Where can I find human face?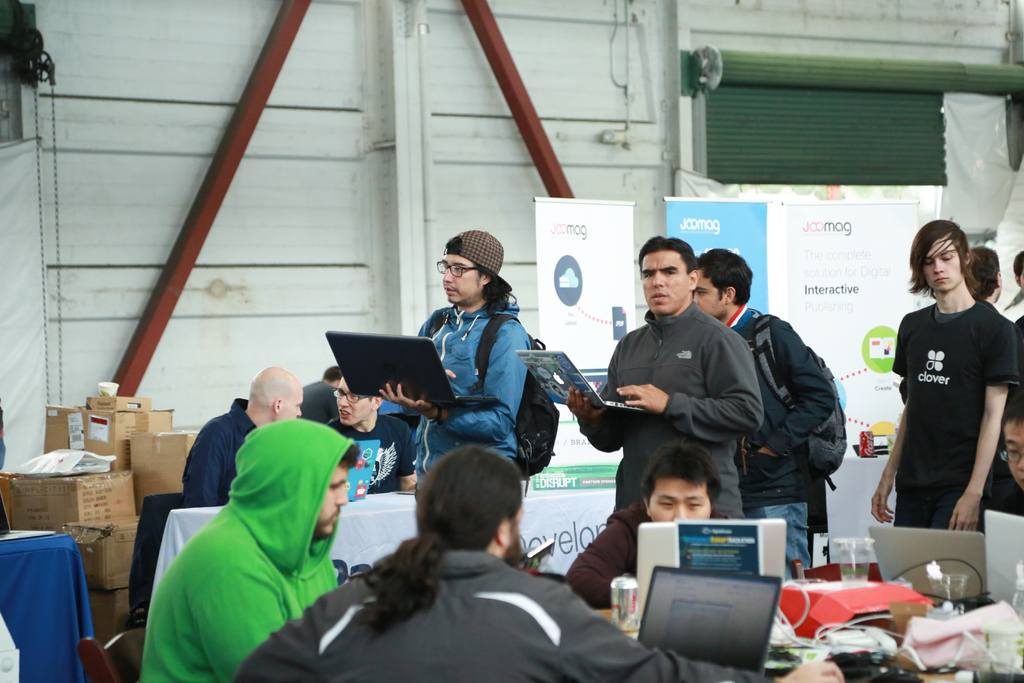
You can find it at [left=445, top=257, right=484, bottom=304].
